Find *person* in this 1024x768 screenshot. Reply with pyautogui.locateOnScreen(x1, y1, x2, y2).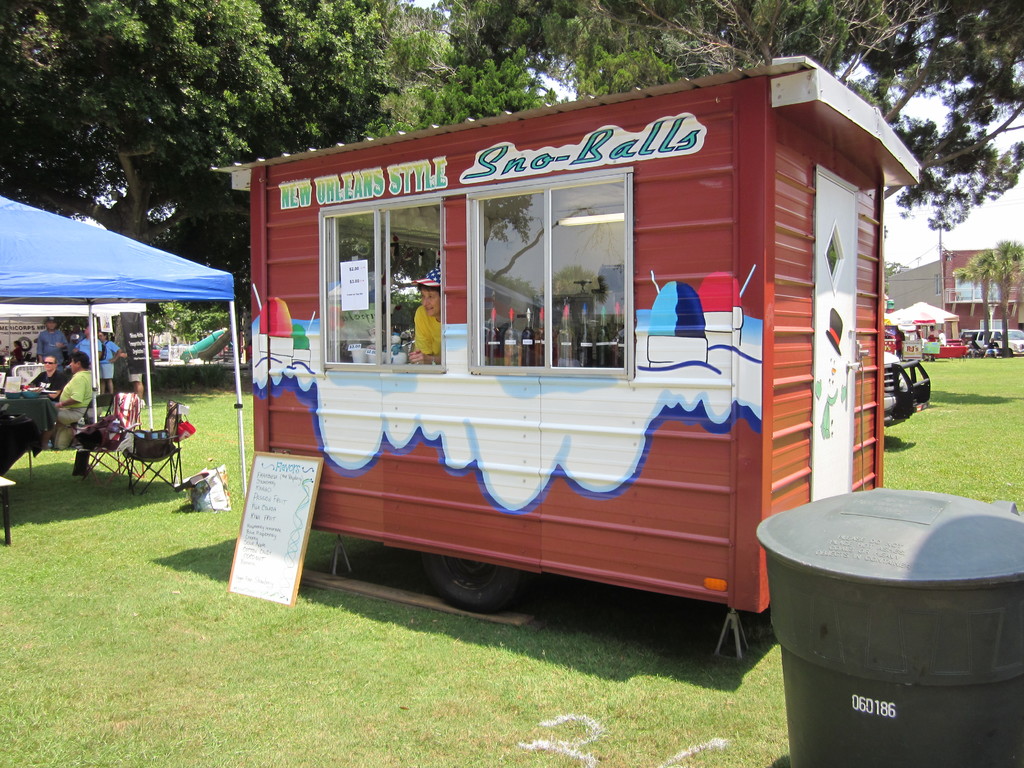
pyautogui.locateOnScreen(6, 339, 26, 366).
